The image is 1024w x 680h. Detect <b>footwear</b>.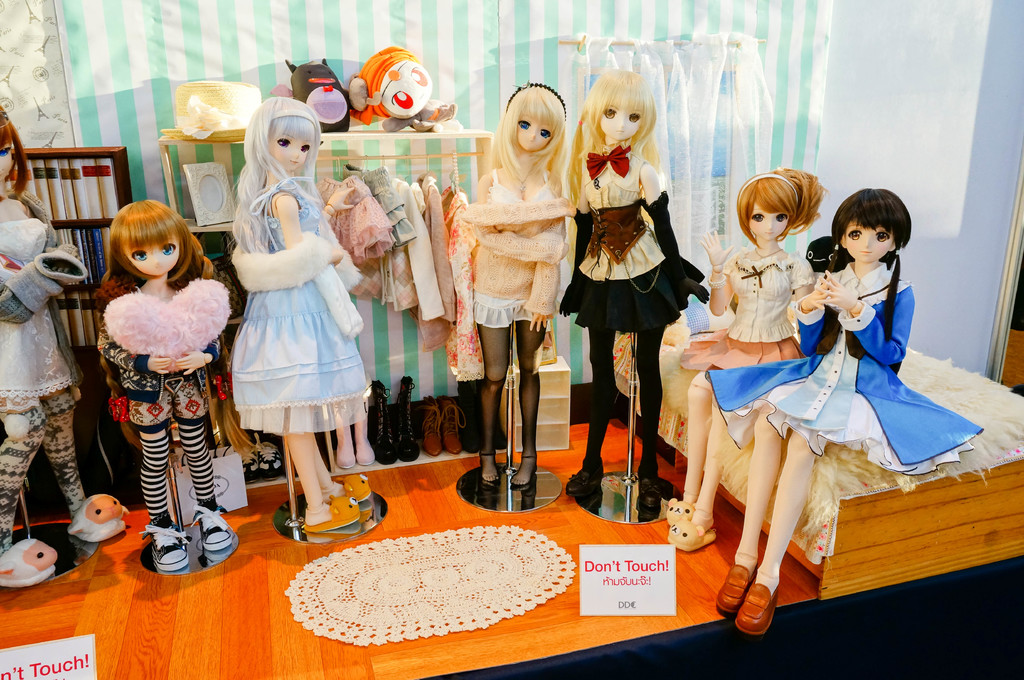
Detection: {"left": 66, "top": 494, "right": 129, "bottom": 544}.
